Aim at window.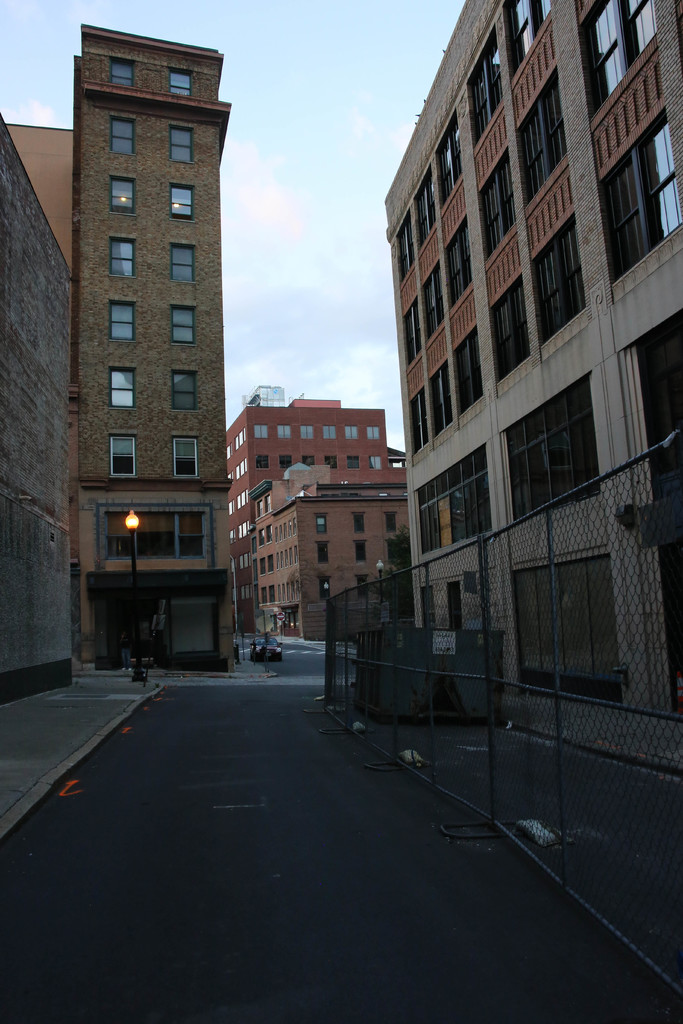
Aimed at <region>318, 577, 329, 599</region>.
